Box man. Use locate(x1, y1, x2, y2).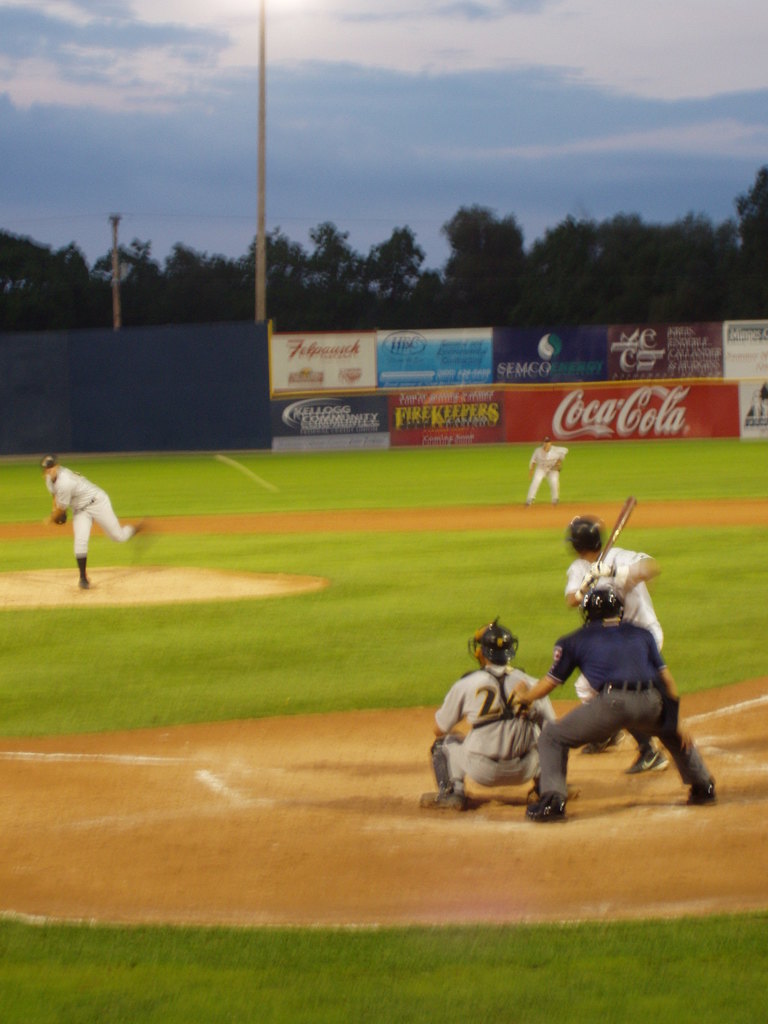
locate(504, 581, 721, 820).
